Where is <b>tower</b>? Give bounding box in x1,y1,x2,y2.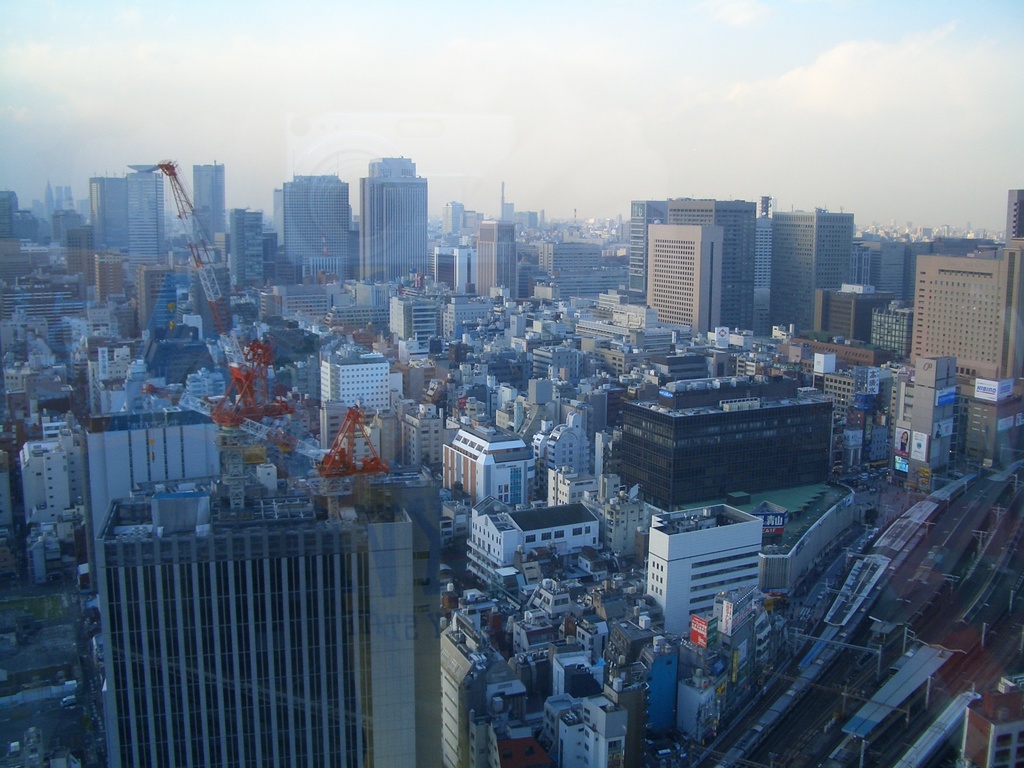
87,414,223,601.
